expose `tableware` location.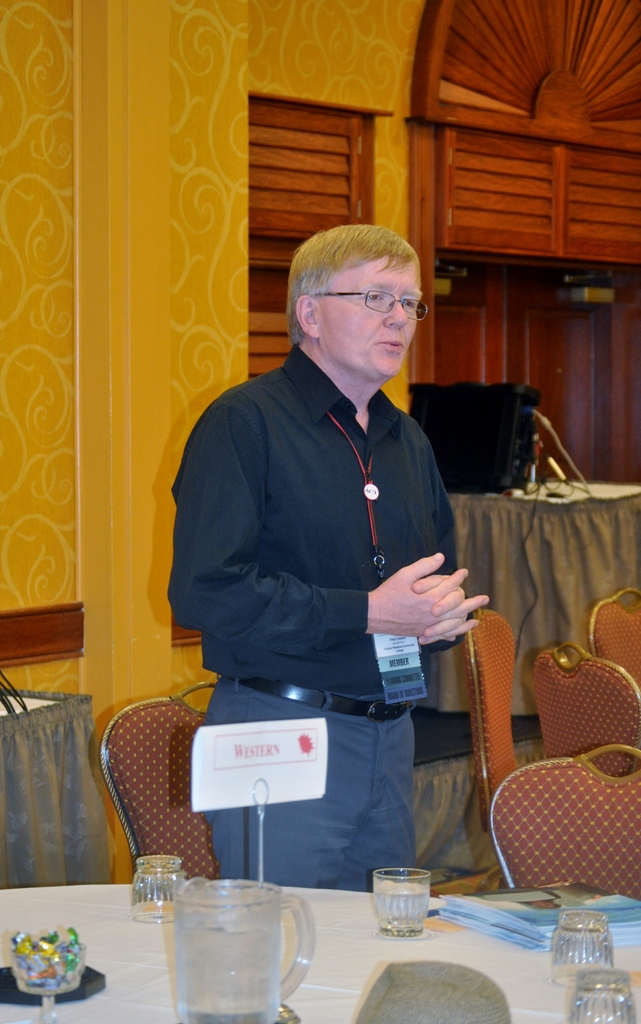
Exposed at 10:926:87:1019.
